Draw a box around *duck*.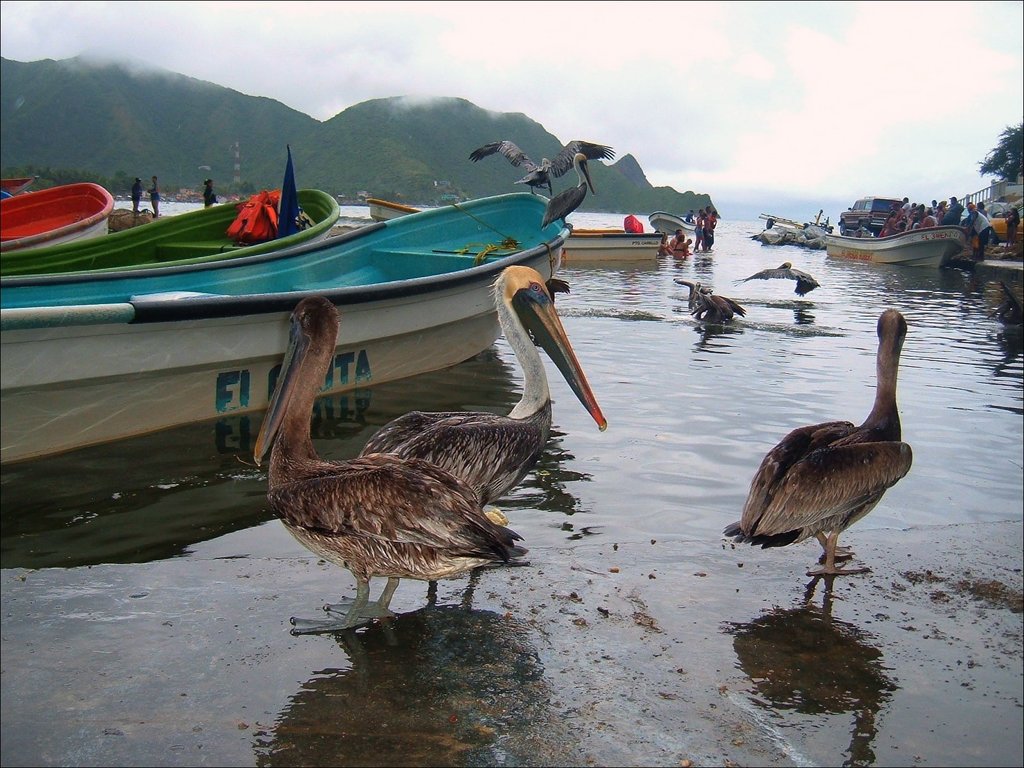
[239, 291, 524, 641].
